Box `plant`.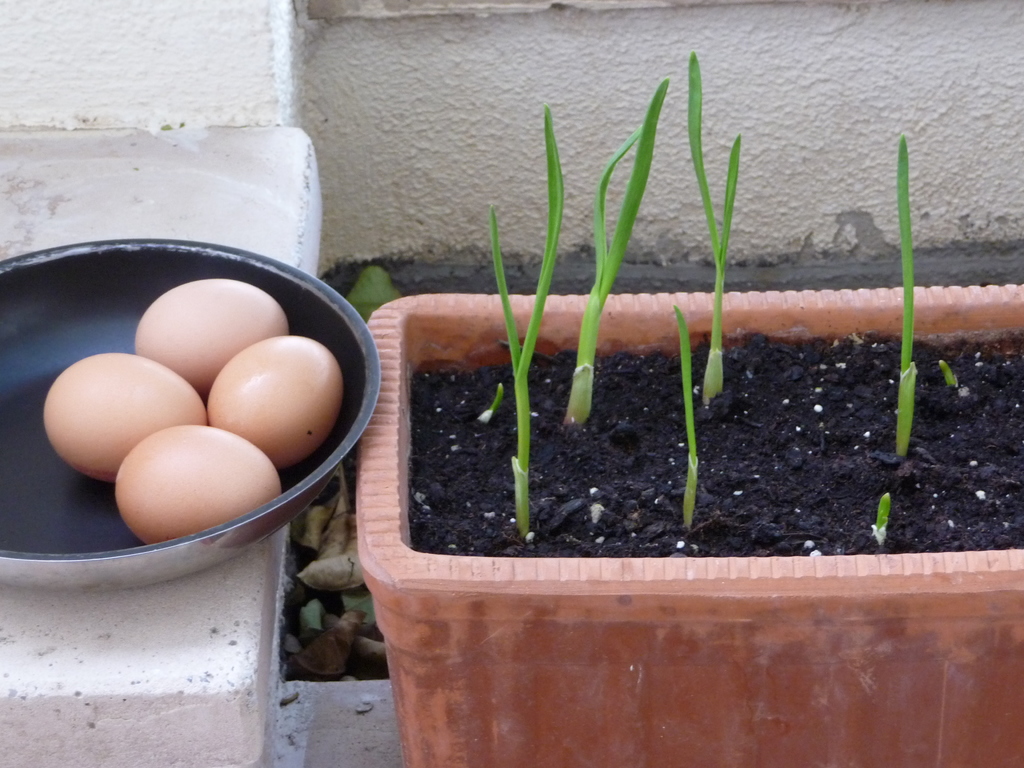
box=[676, 303, 704, 540].
